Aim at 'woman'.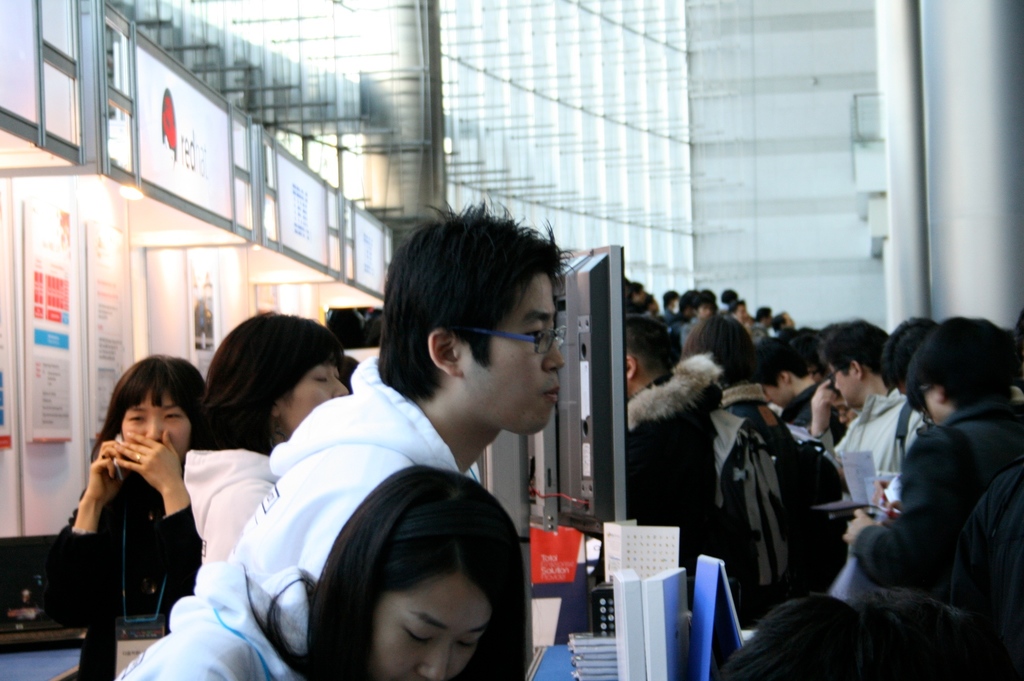
Aimed at bbox=[110, 463, 527, 680].
